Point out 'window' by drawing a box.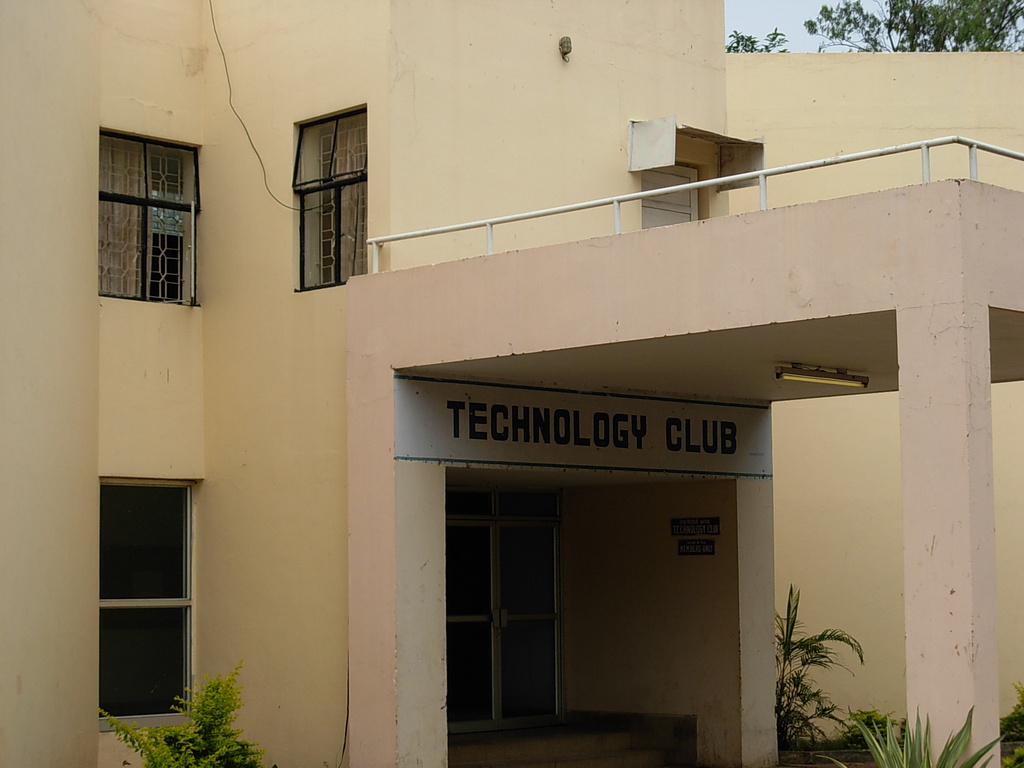
(x1=294, y1=98, x2=369, y2=290).
